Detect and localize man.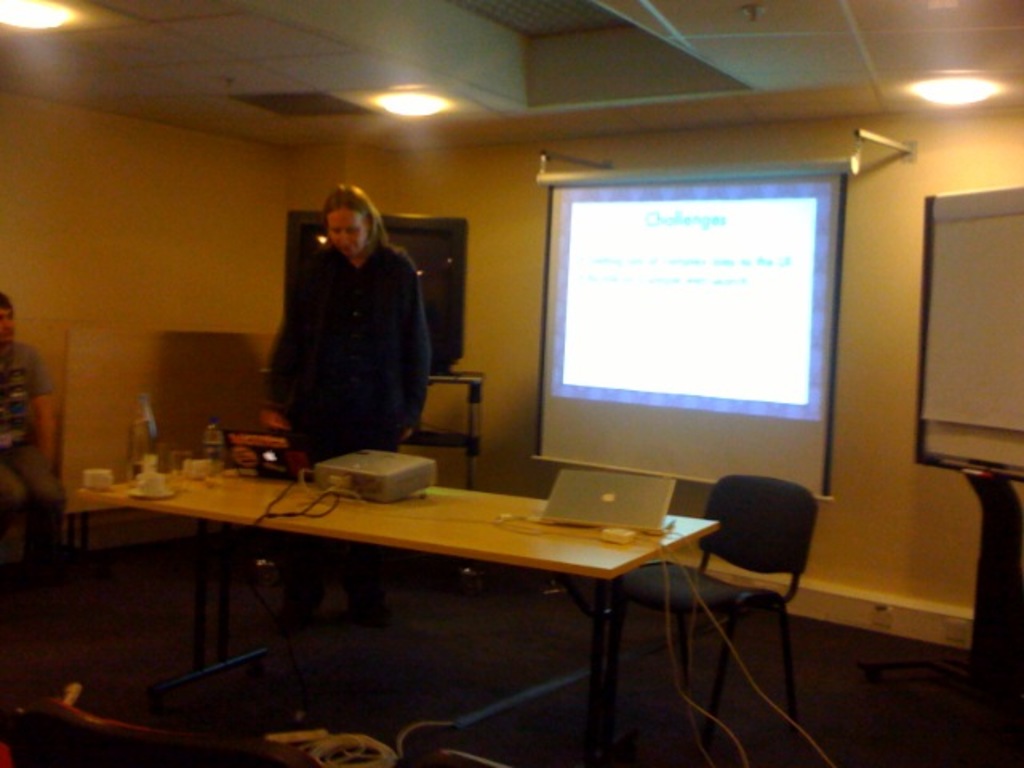
Localized at [left=253, top=187, right=450, bottom=470].
